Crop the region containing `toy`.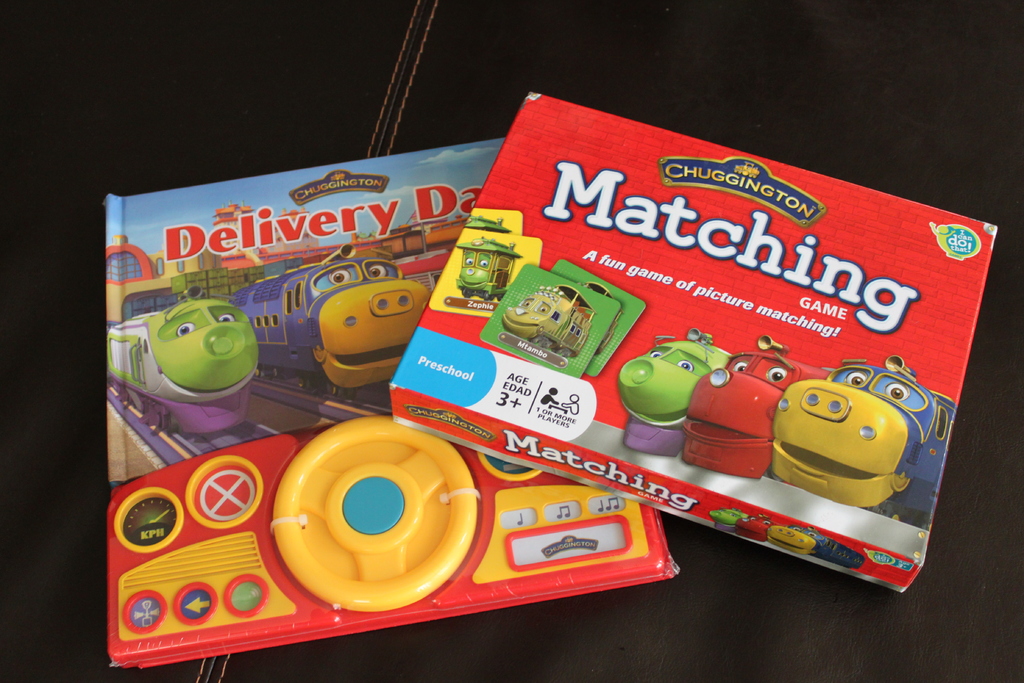
Crop region: 454,236,522,302.
